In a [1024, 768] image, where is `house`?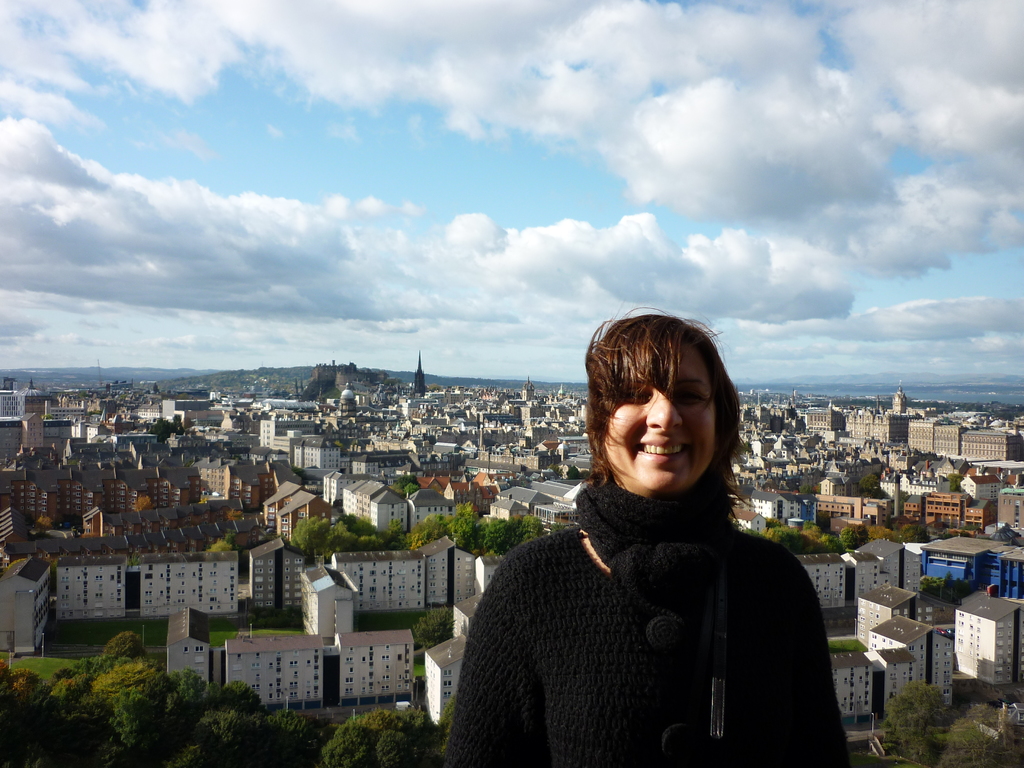
(165,609,204,688).
